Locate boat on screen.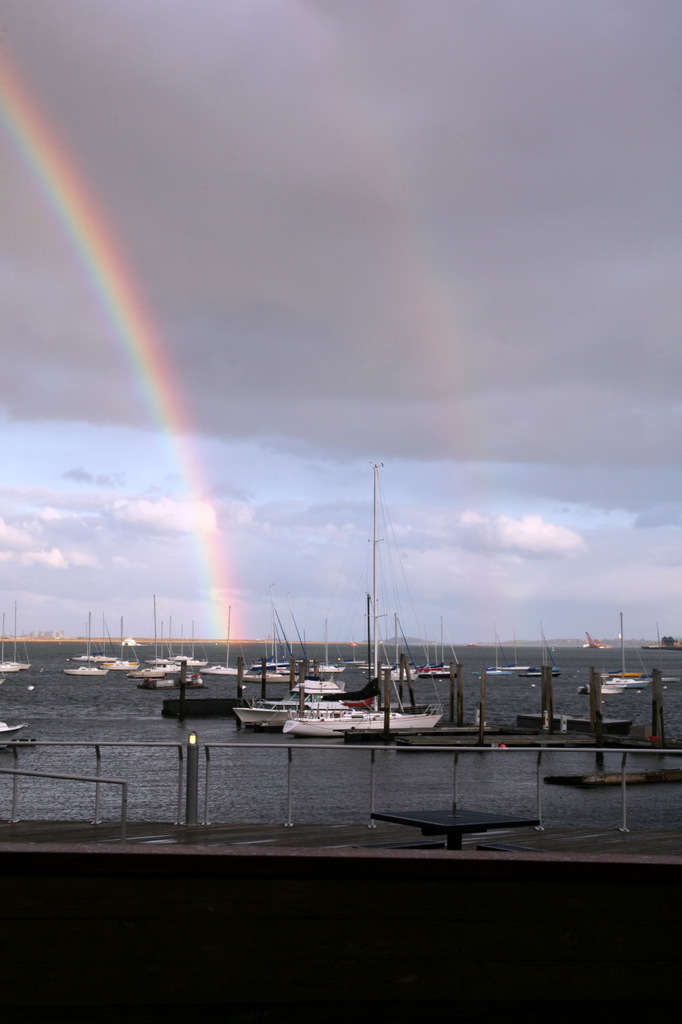
On screen at rect(316, 469, 465, 745).
